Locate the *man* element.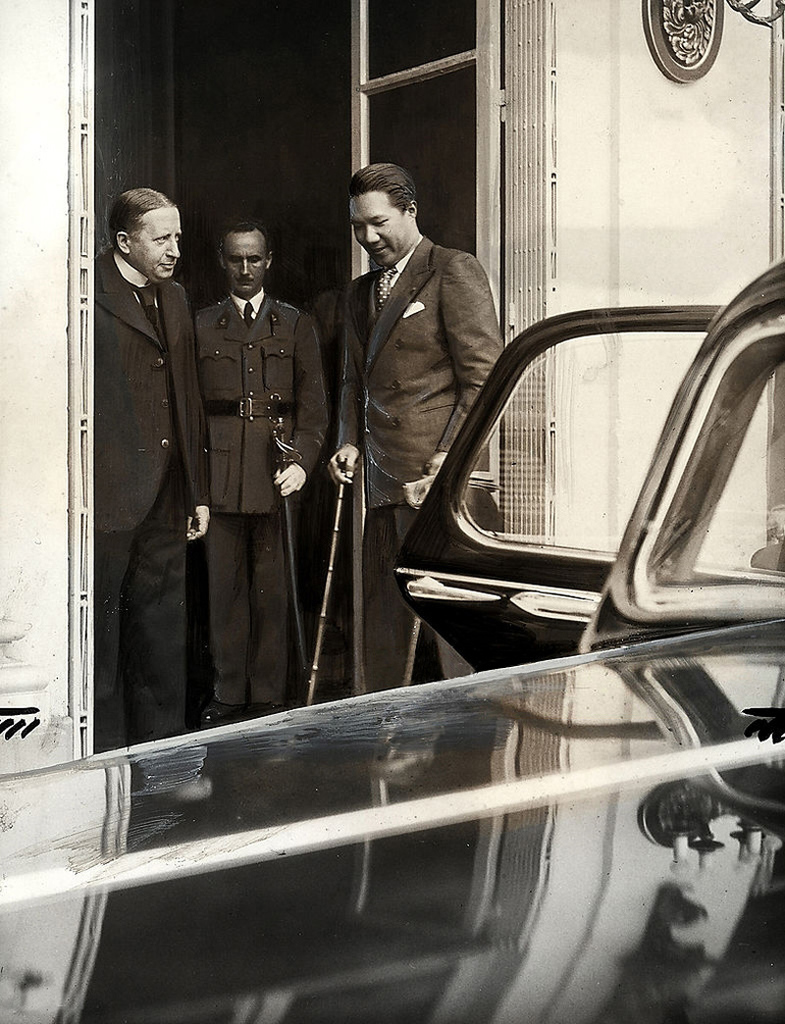
Element bbox: bbox=[91, 187, 214, 747].
